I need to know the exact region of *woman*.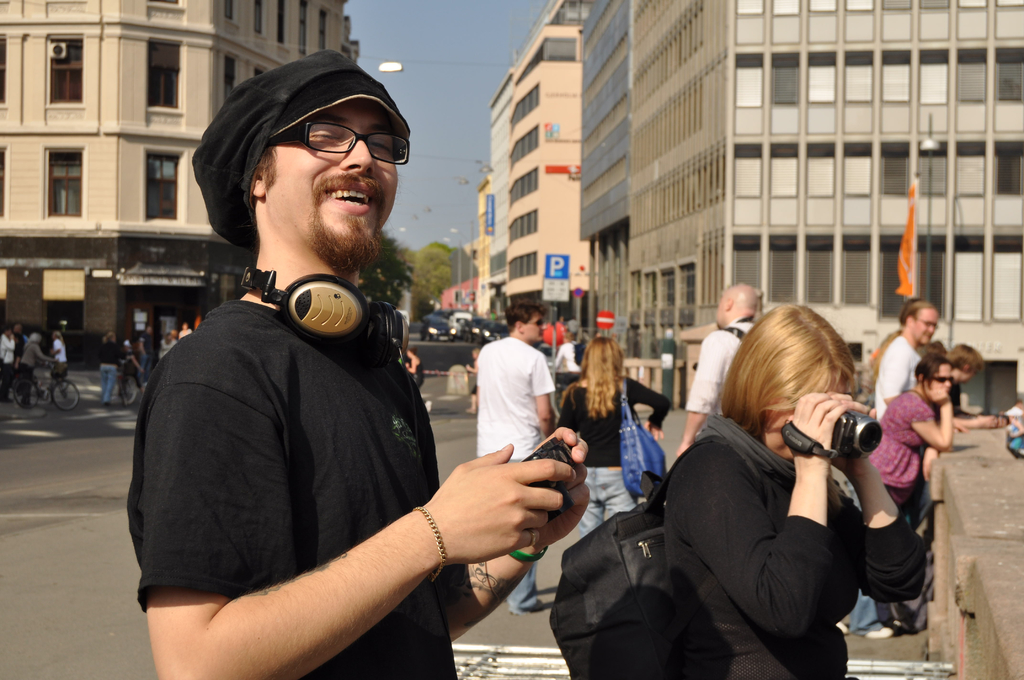
Region: box(404, 344, 425, 393).
